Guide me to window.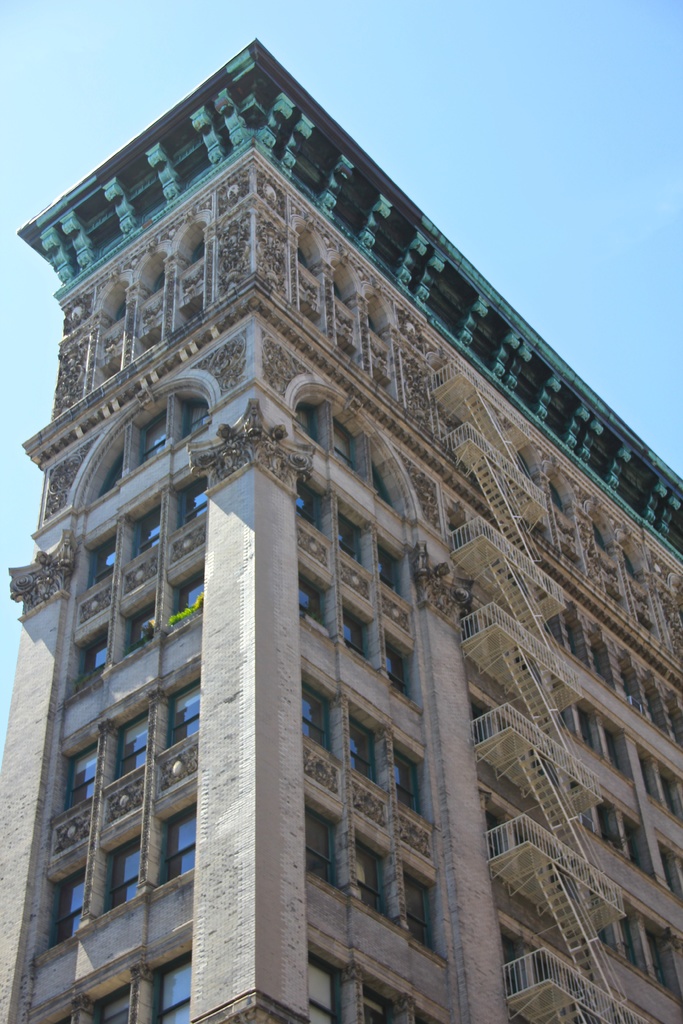
Guidance: bbox=[93, 457, 126, 499].
